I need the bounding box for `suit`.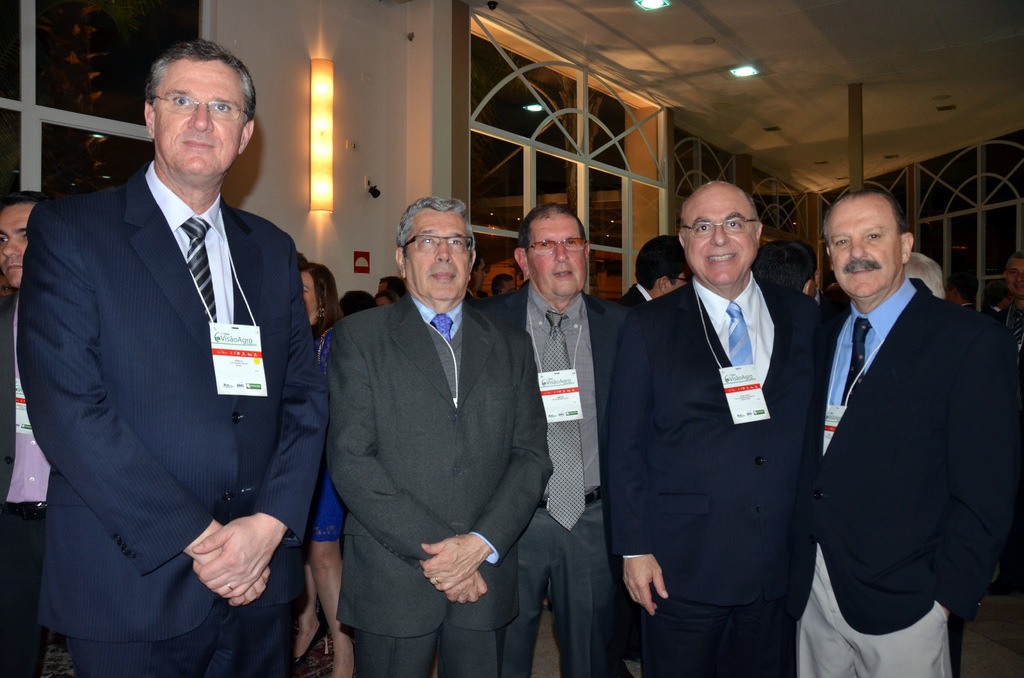
Here it is: rect(962, 302, 979, 310).
